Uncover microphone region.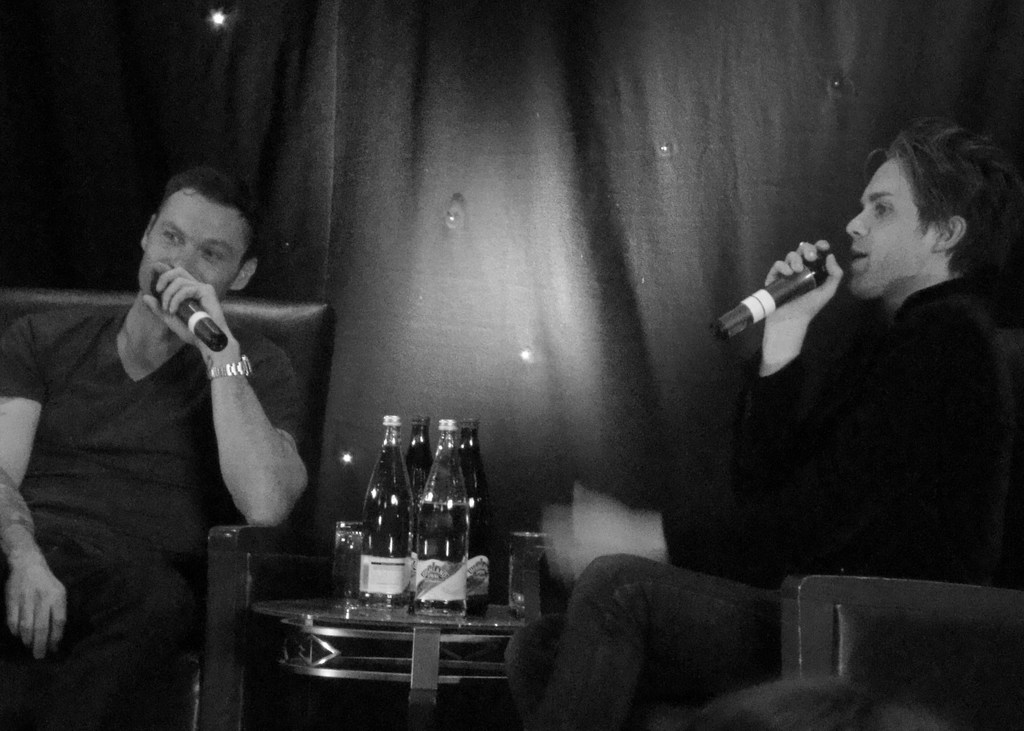
Uncovered: detection(149, 269, 225, 352).
